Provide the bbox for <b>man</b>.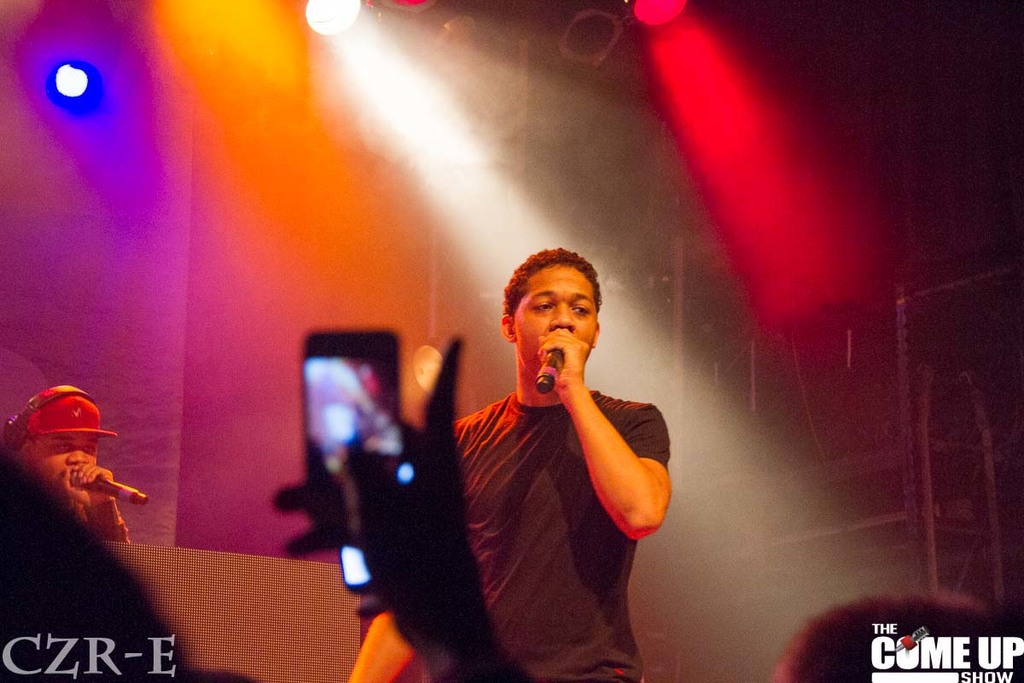
6,382,136,558.
